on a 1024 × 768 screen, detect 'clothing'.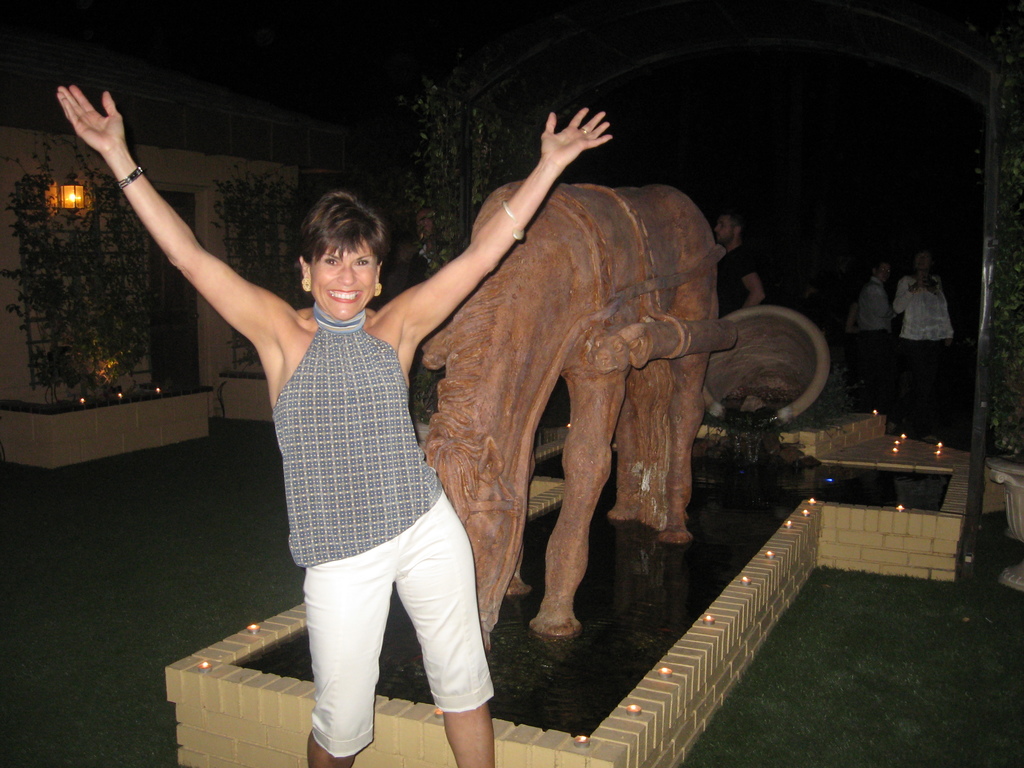
box(269, 305, 498, 756).
